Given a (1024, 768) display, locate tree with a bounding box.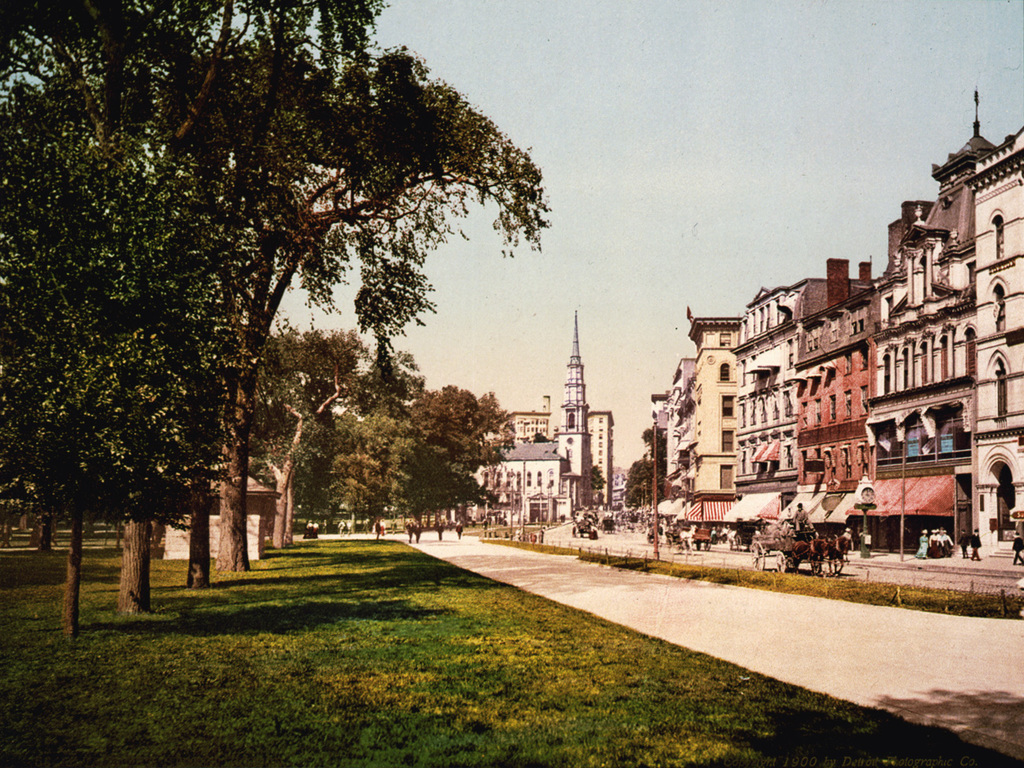
Located: locate(638, 427, 668, 469).
